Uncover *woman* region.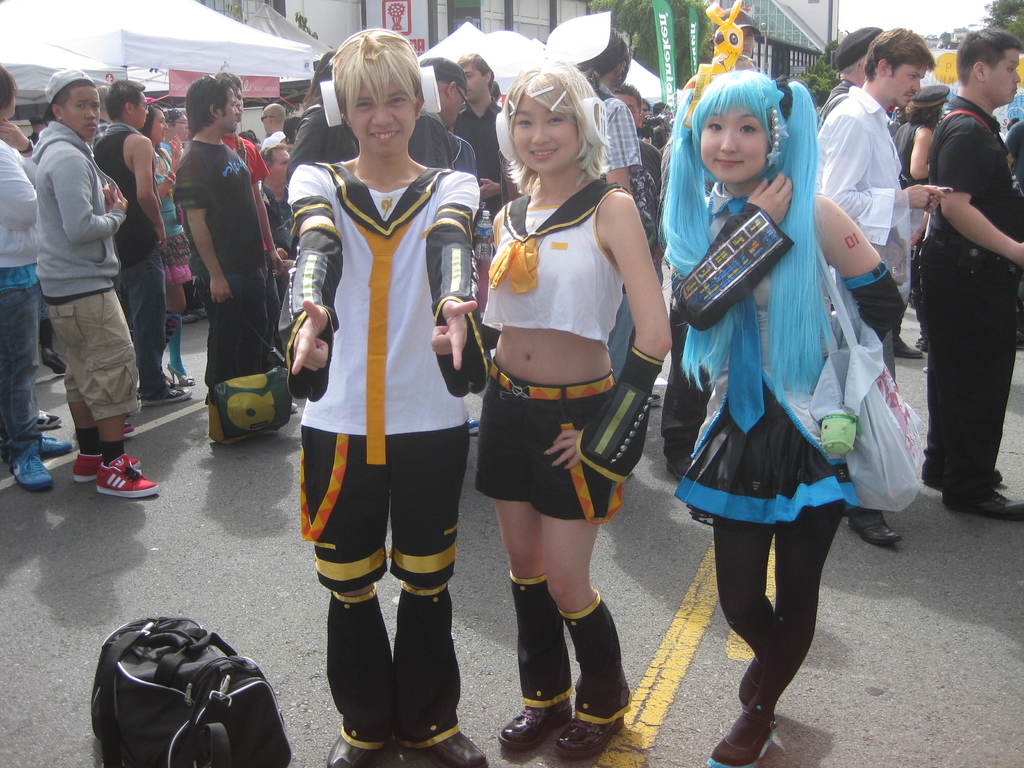
Uncovered: [136, 107, 204, 386].
